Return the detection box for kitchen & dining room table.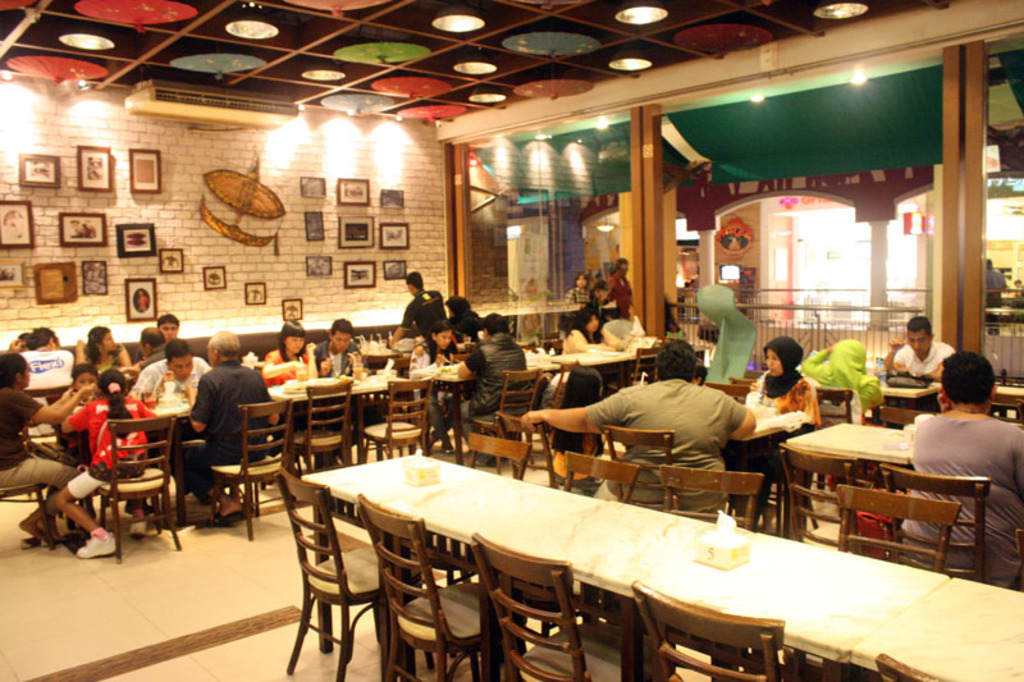
(262, 429, 771, 672).
